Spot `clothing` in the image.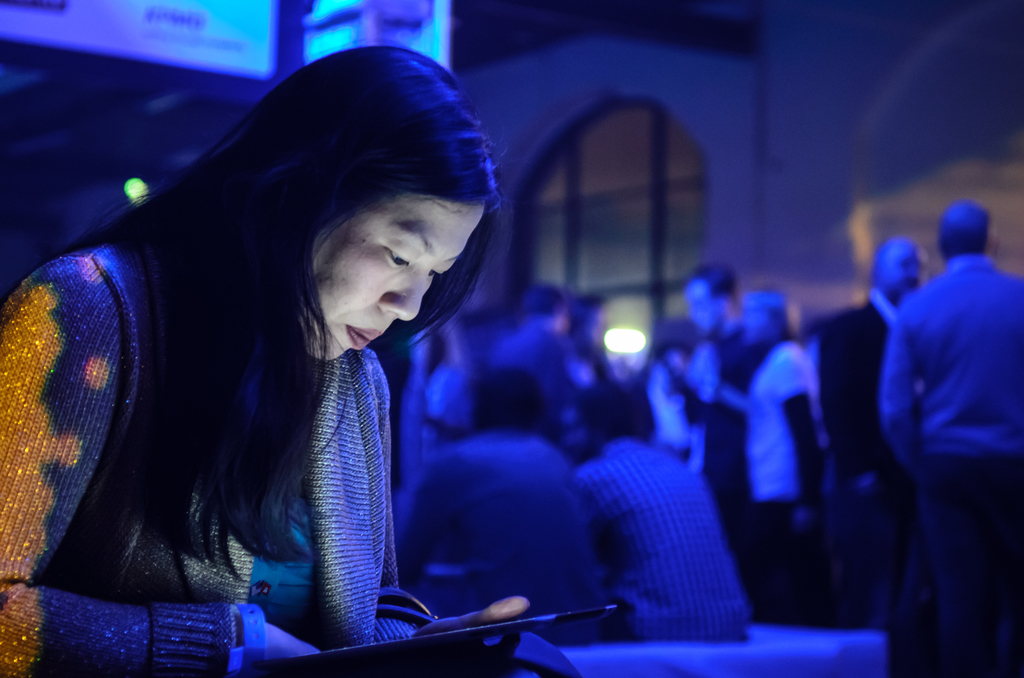
`clothing` found at 880 254 1023 677.
